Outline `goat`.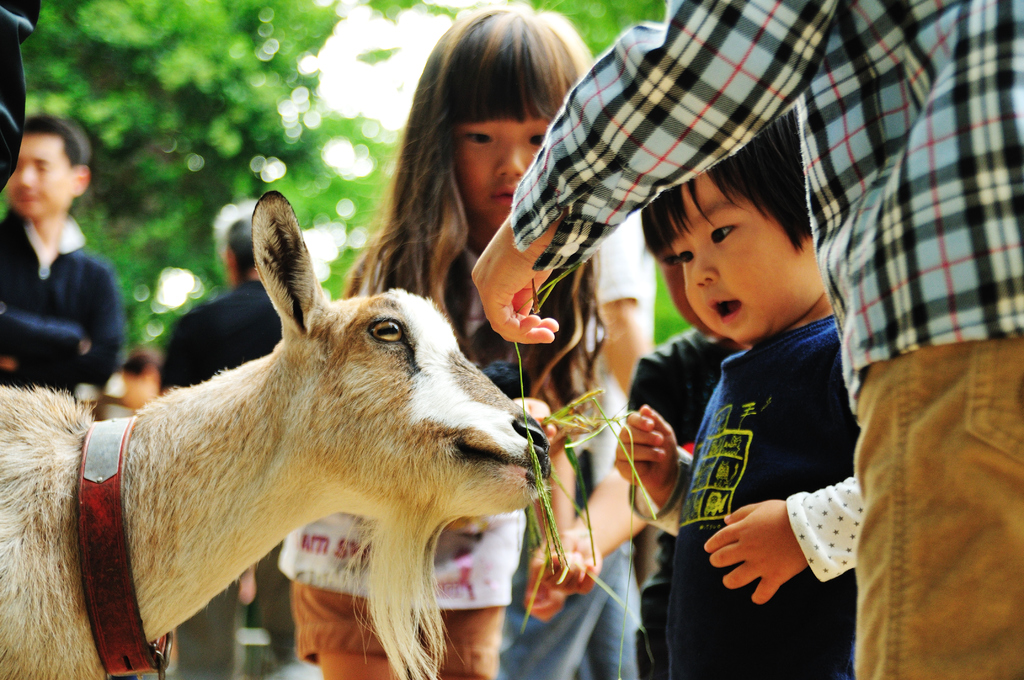
Outline: {"x1": 1, "y1": 189, "x2": 550, "y2": 679}.
